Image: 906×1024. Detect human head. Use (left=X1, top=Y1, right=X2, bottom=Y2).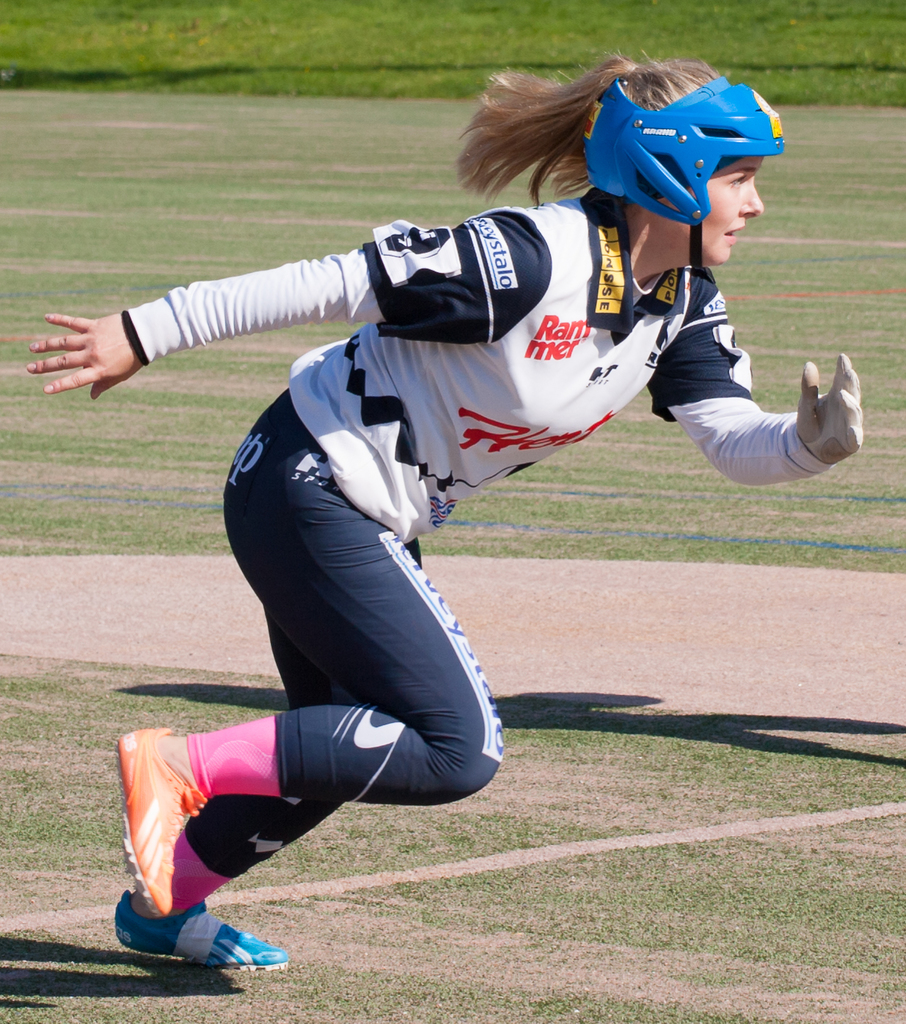
(left=452, top=50, right=784, bottom=264).
